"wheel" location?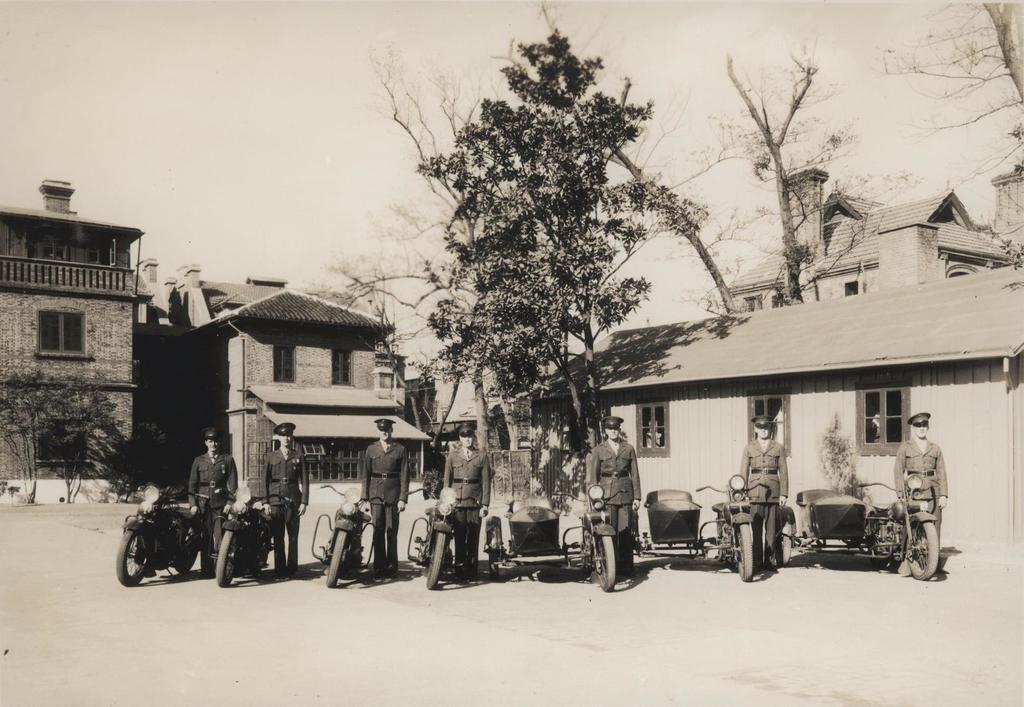
590 526 616 589
